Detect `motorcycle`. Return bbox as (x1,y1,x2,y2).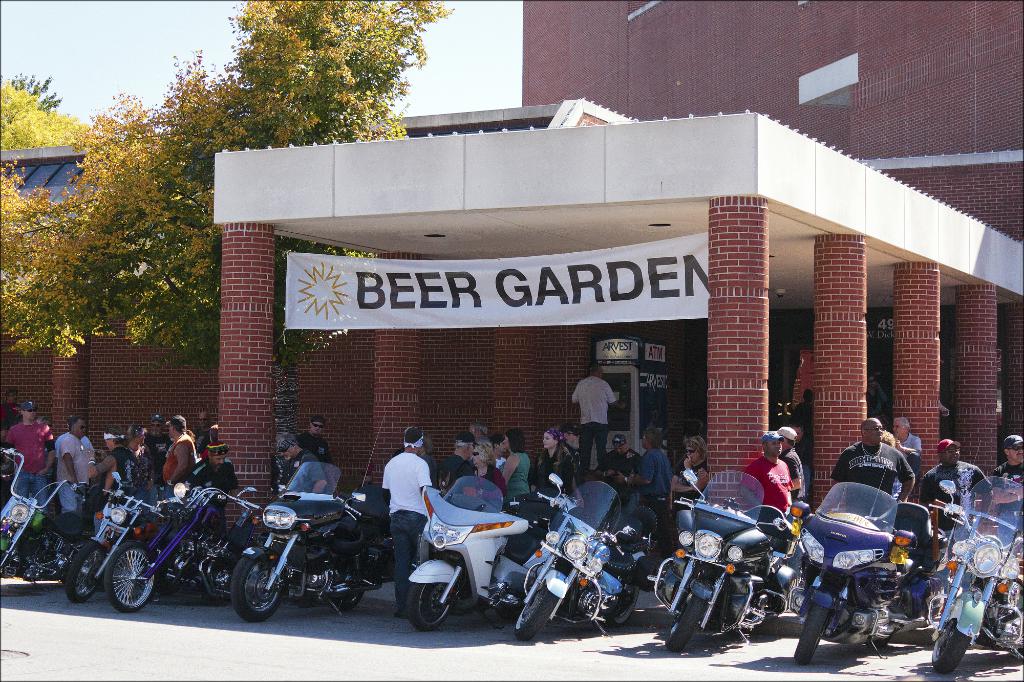
(196,484,399,626).
